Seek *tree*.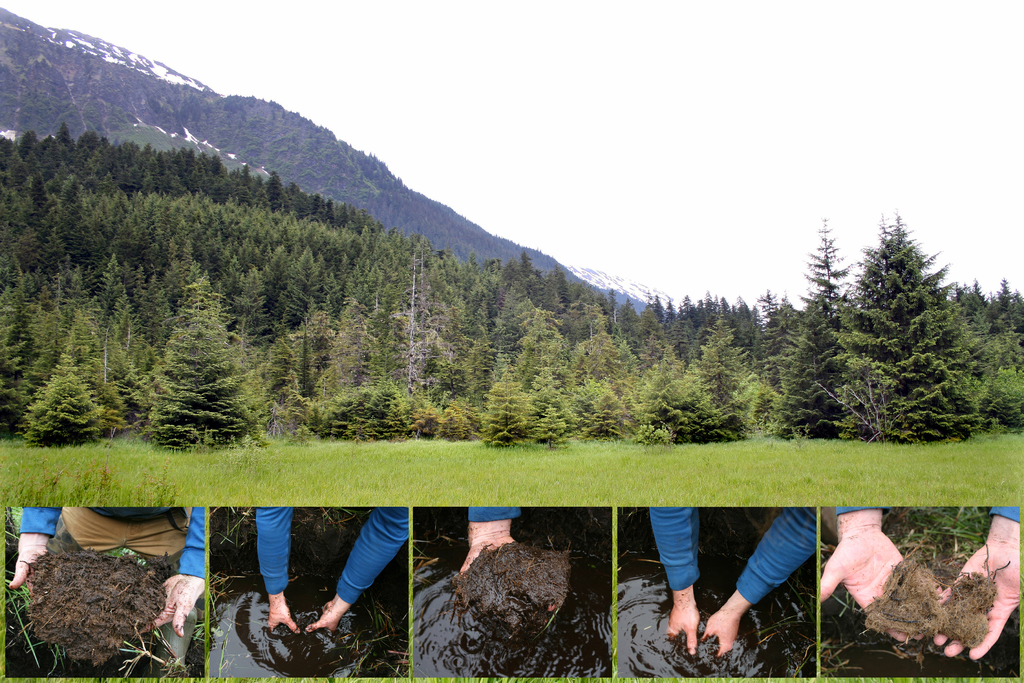
[490, 252, 541, 320].
